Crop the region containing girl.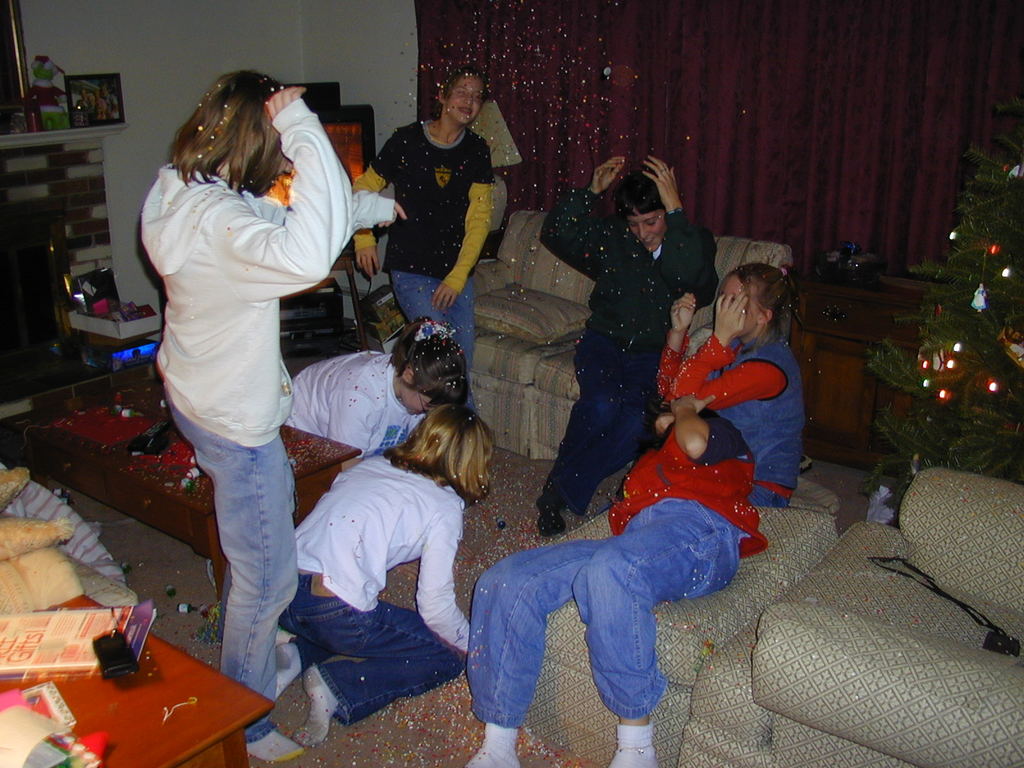
Crop region: (left=652, top=255, right=799, bottom=509).
